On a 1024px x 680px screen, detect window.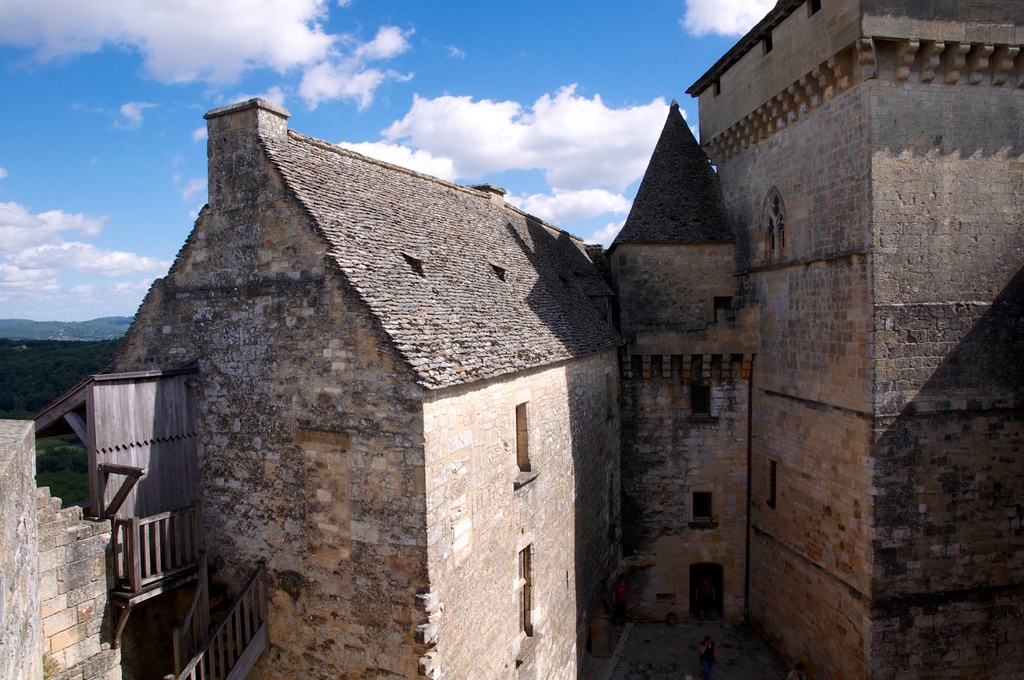
{"left": 690, "top": 562, "right": 724, "bottom": 622}.
